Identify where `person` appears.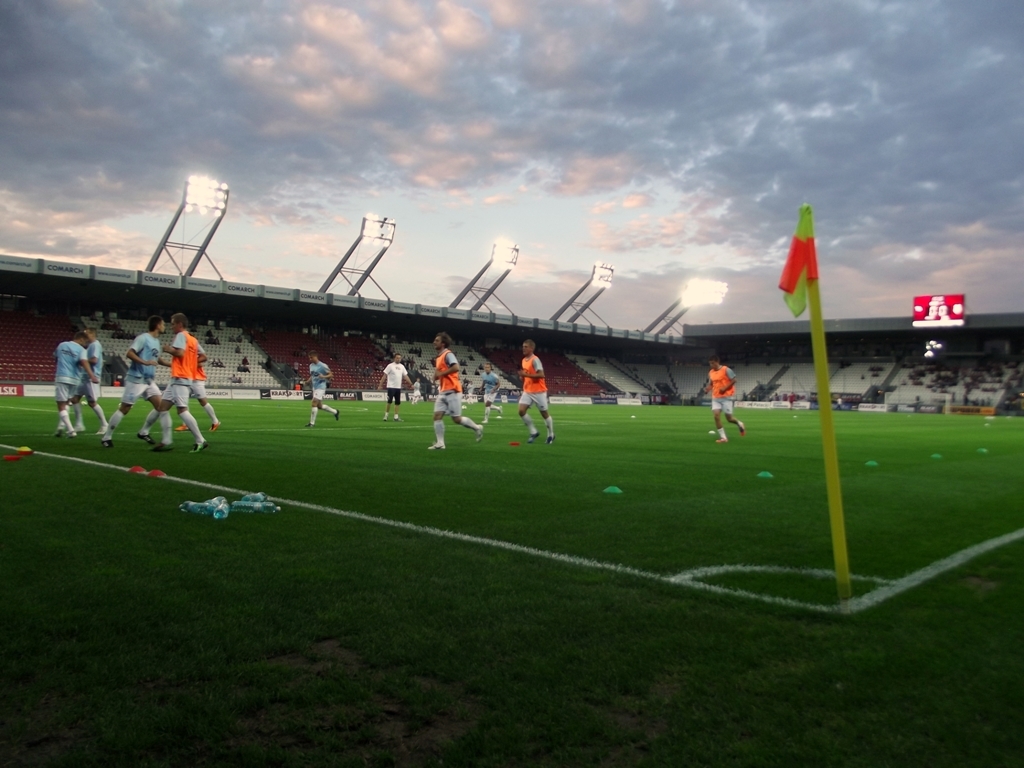
Appears at pyautogui.locateOnScreen(61, 322, 94, 438).
